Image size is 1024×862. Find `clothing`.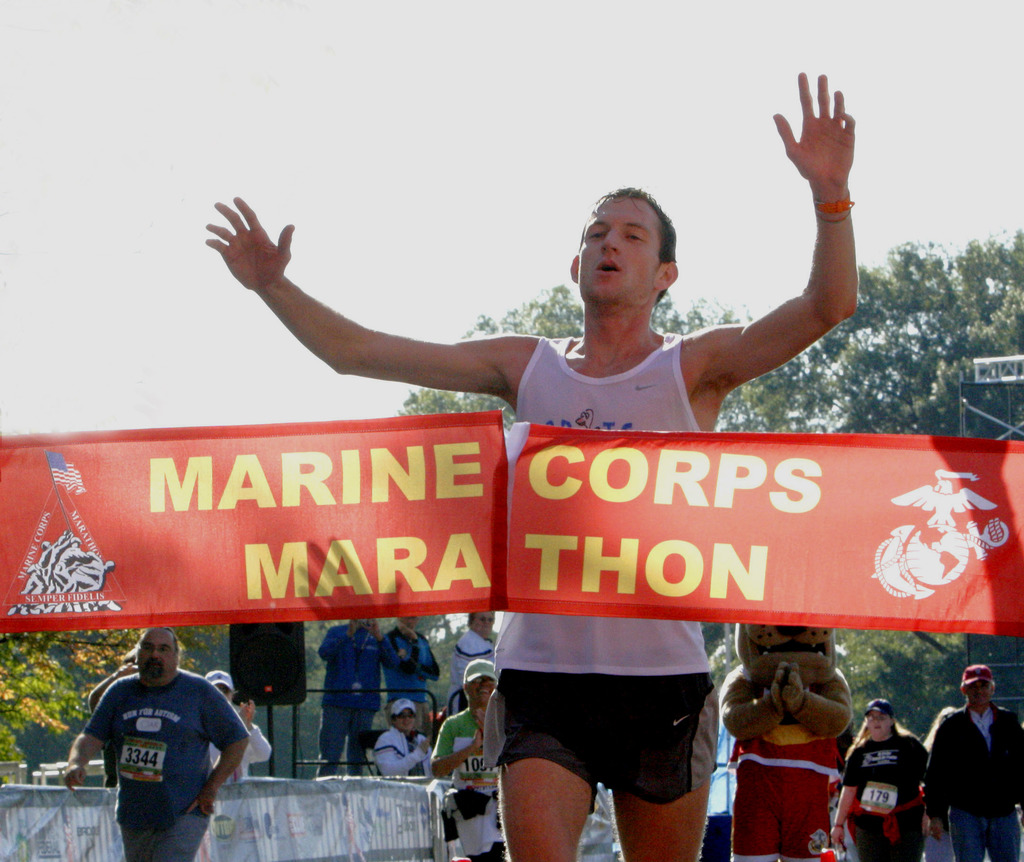
(left=845, top=725, right=926, bottom=861).
